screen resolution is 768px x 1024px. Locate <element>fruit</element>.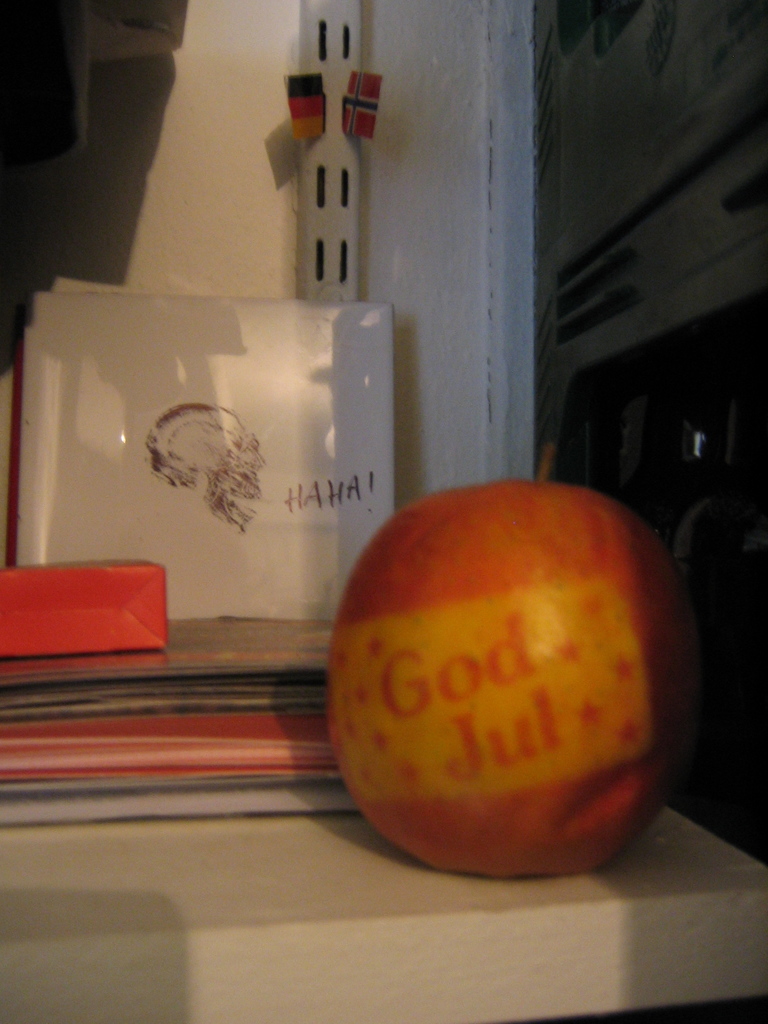
box(315, 468, 699, 897).
